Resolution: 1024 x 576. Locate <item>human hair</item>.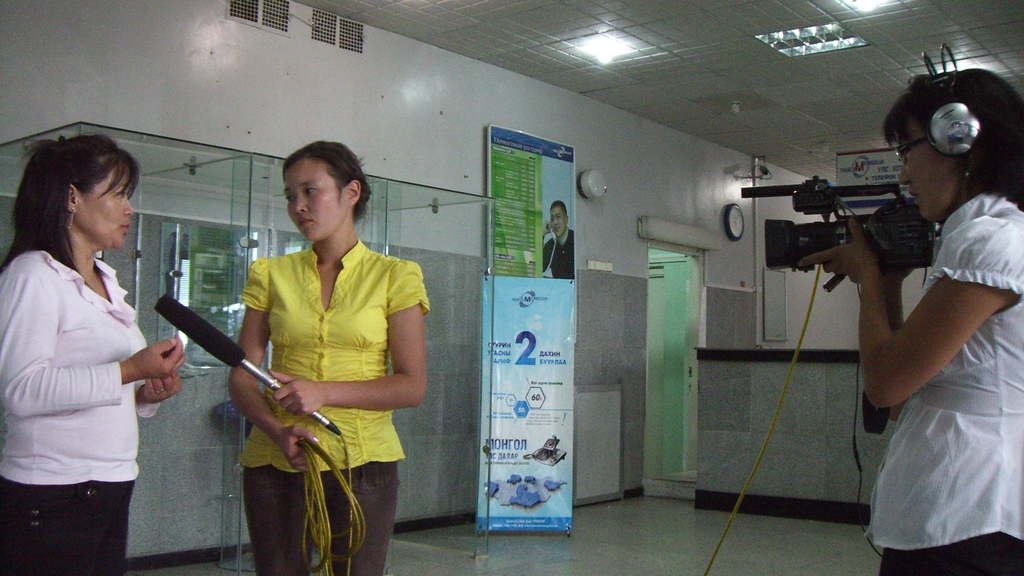
884 70 1023 209.
